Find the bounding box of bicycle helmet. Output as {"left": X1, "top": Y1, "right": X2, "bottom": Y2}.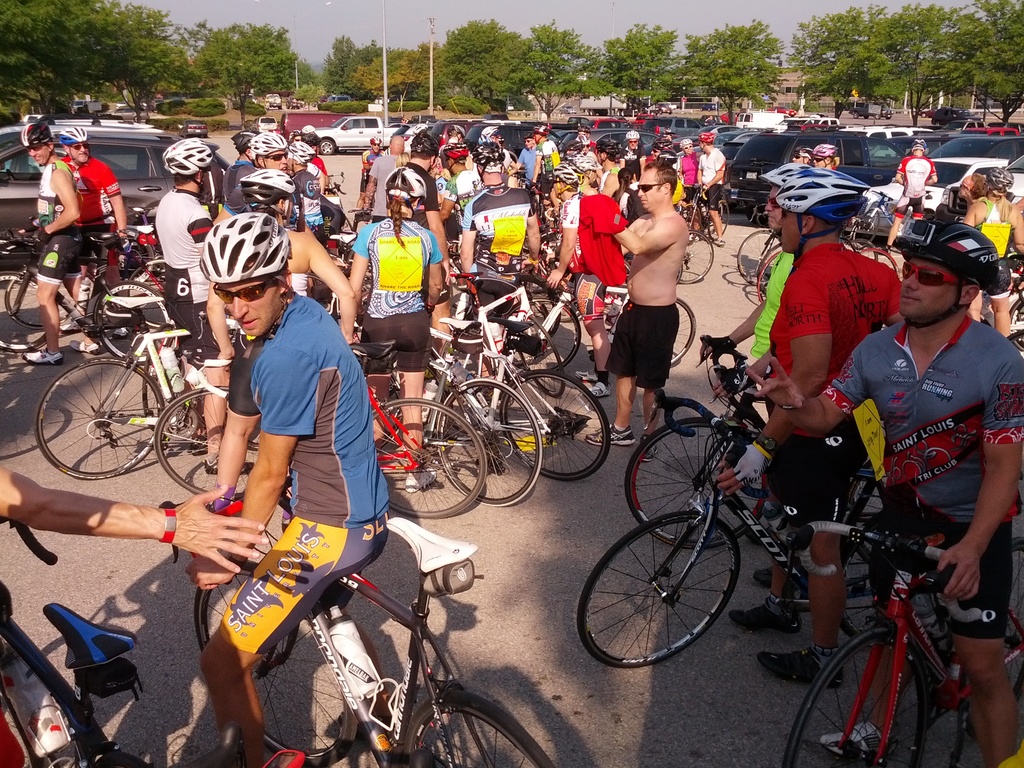
{"left": 366, "top": 134, "right": 383, "bottom": 145}.
